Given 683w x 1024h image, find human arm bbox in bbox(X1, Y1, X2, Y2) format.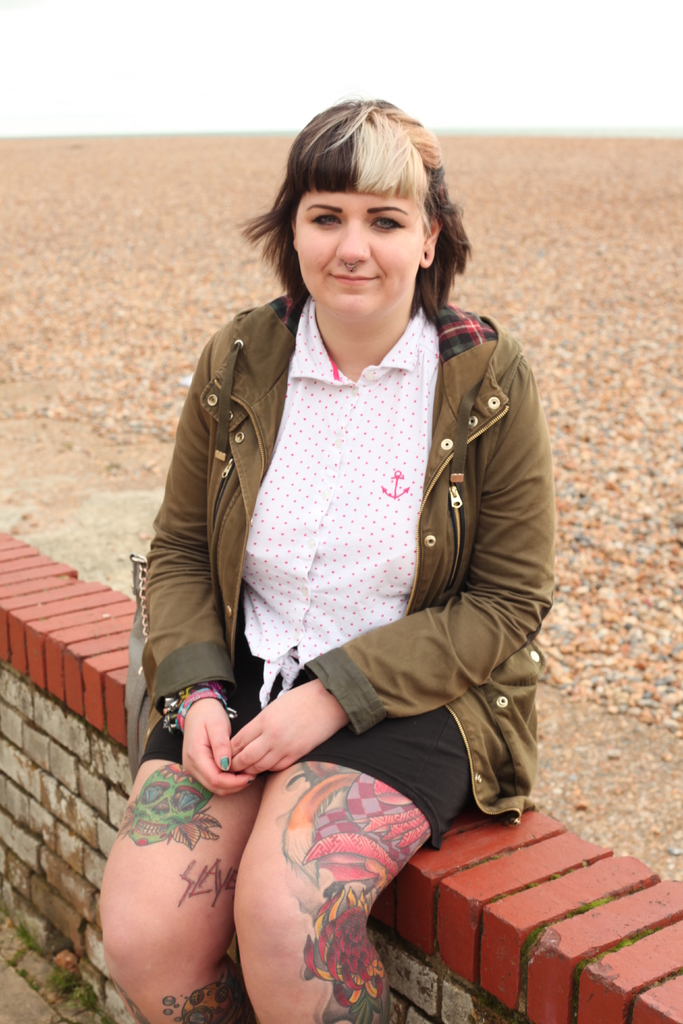
bbox(129, 307, 263, 797).
